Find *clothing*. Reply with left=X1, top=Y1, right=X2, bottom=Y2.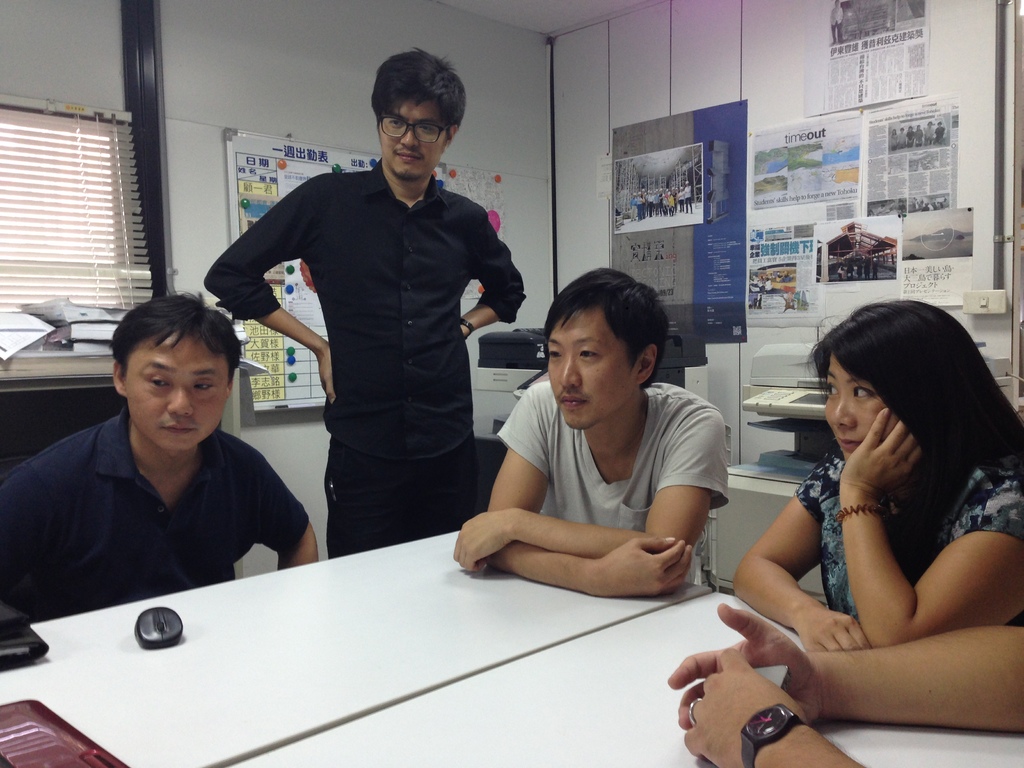
left=794, top=447, right=1023, bottom=636.
